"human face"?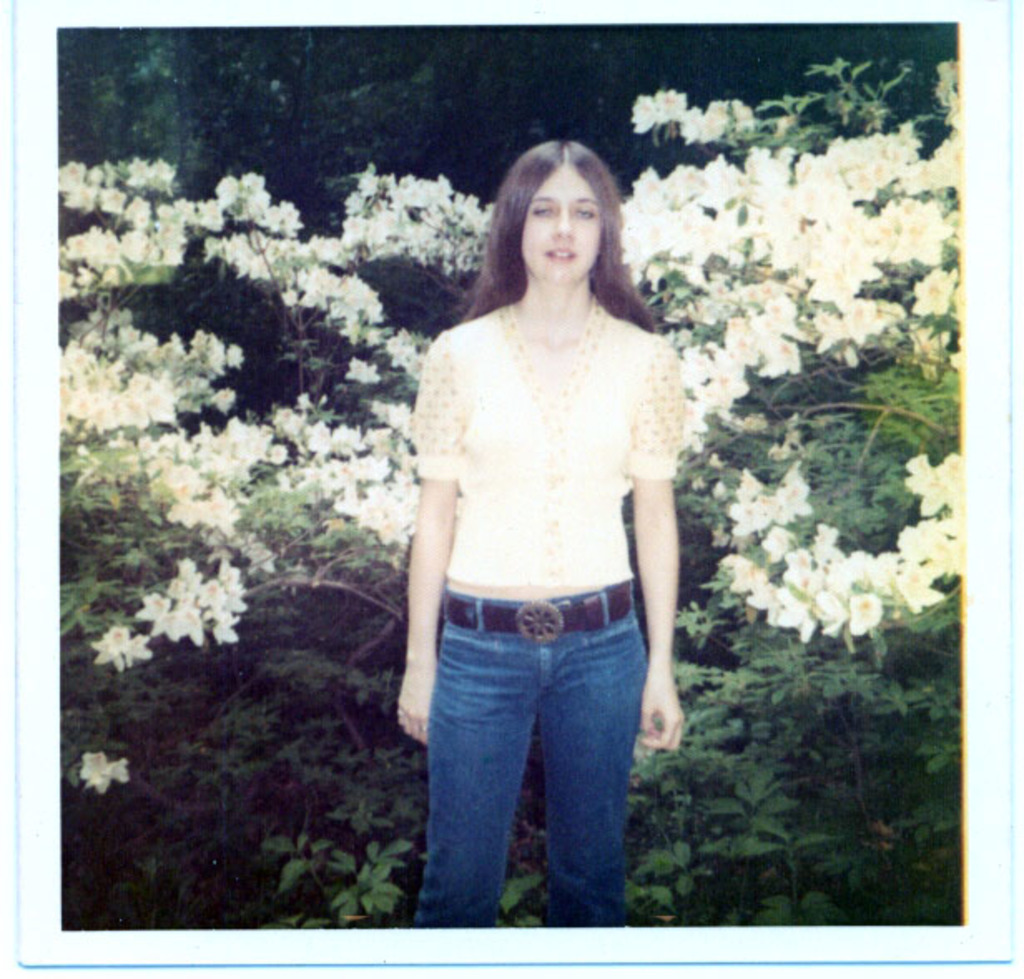
bbox=(517, 168, 598, 286)
